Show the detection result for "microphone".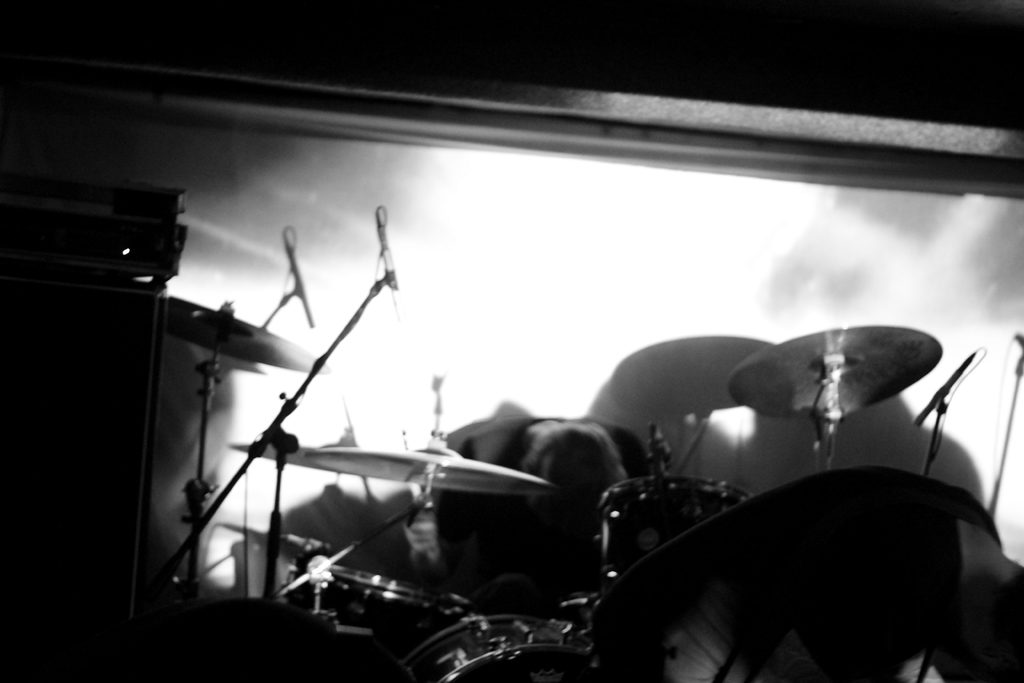
x1=275 y1=227 x2=315 y2=328.
